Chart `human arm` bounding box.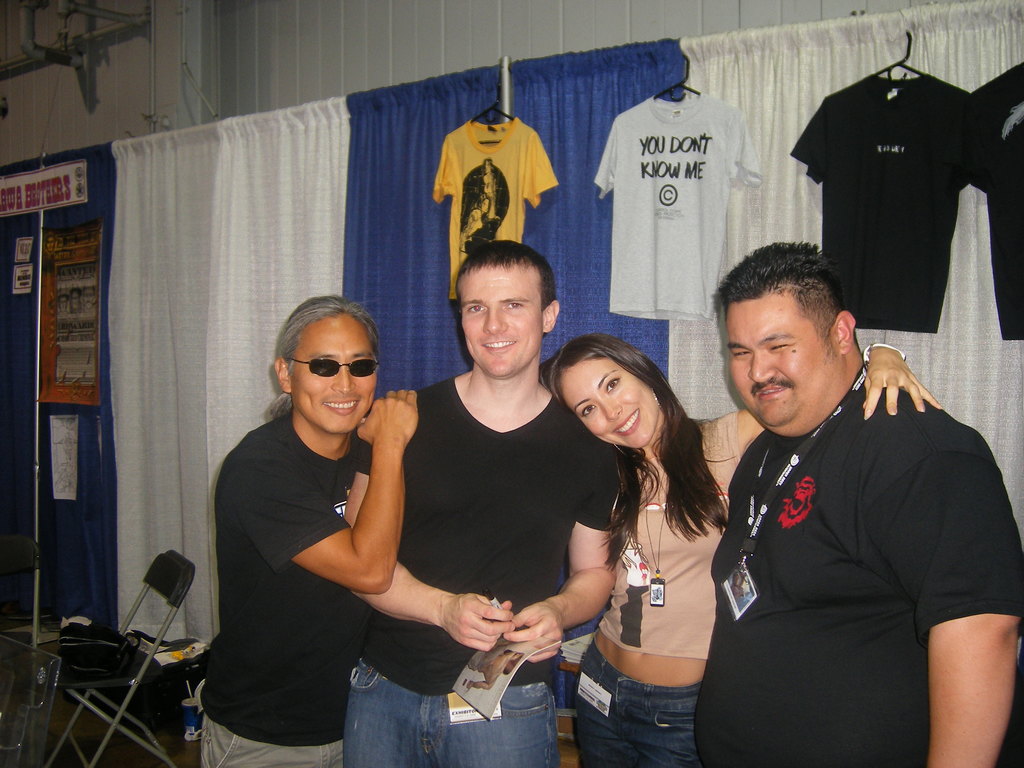
Charted: [left=927, top=525, right=1018, bottom=767].
